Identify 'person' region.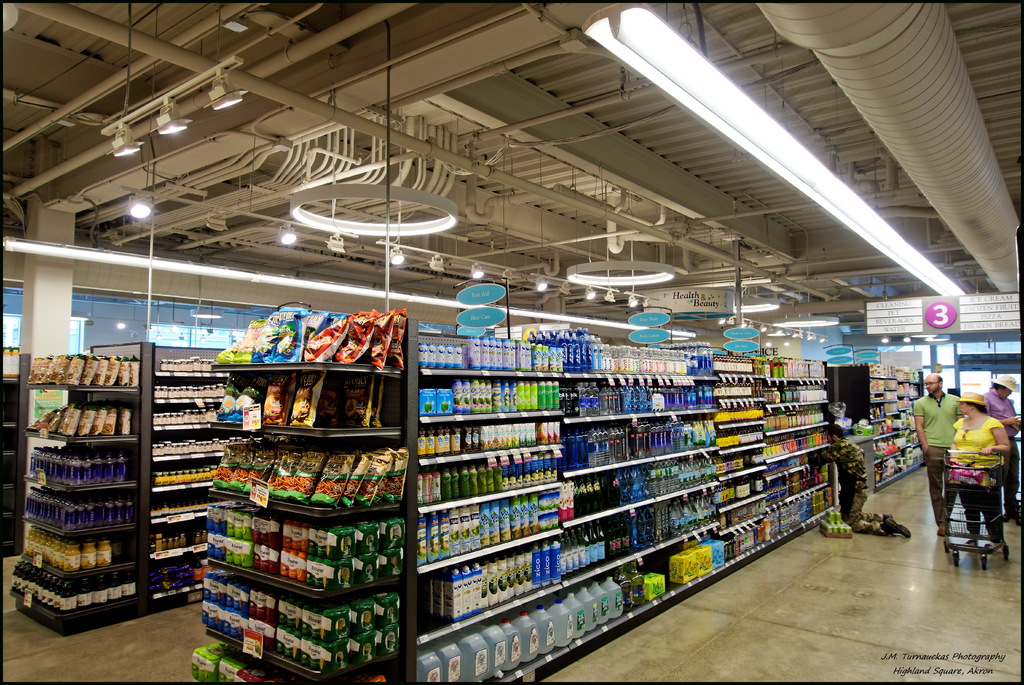
Region: (979, 371, 1023, 515).
